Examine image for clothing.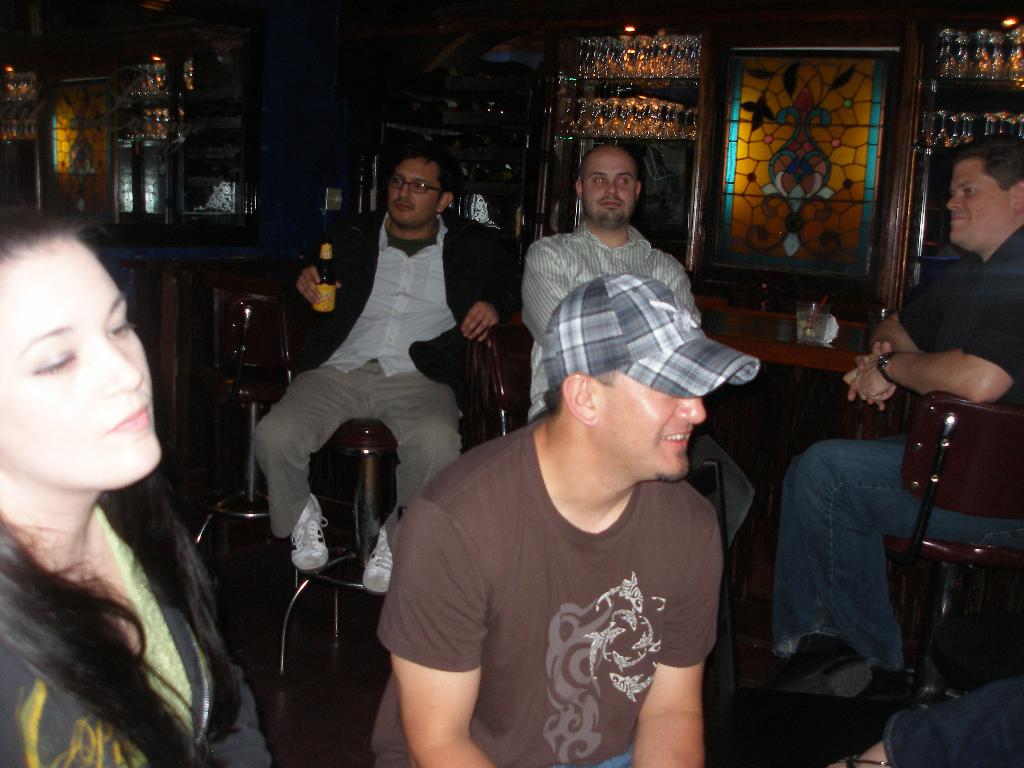
Examination result: detection(774, 225, 1023, 659).
